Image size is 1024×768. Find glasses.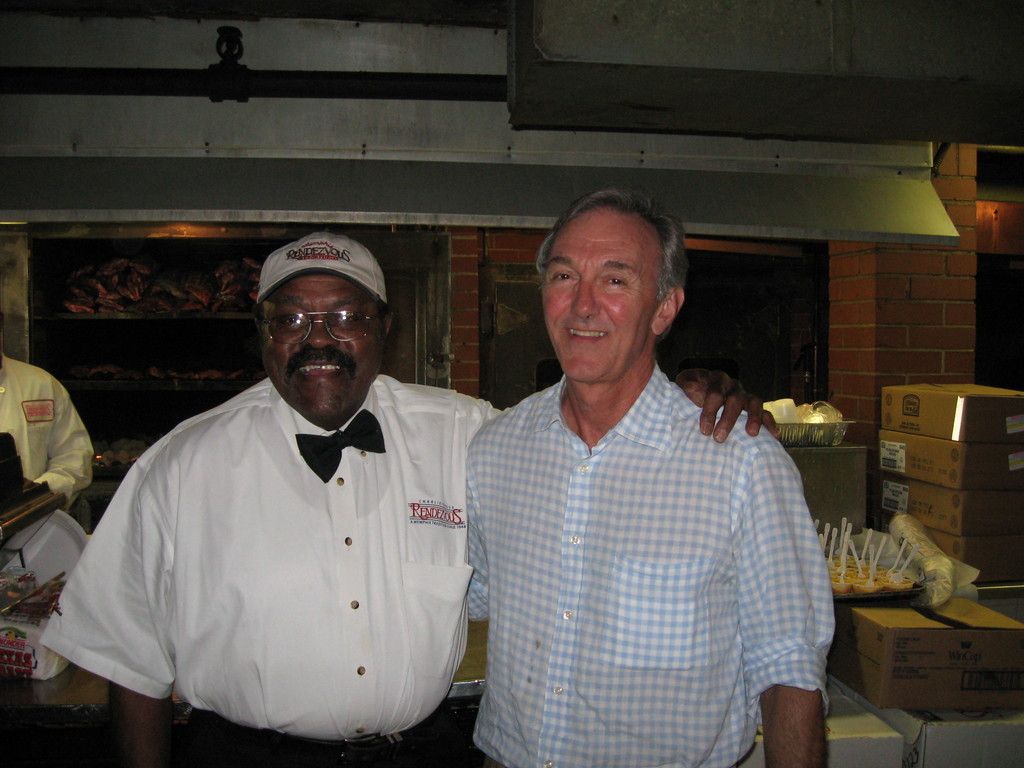
(left=257, top=310, right=384, bottom=346).
